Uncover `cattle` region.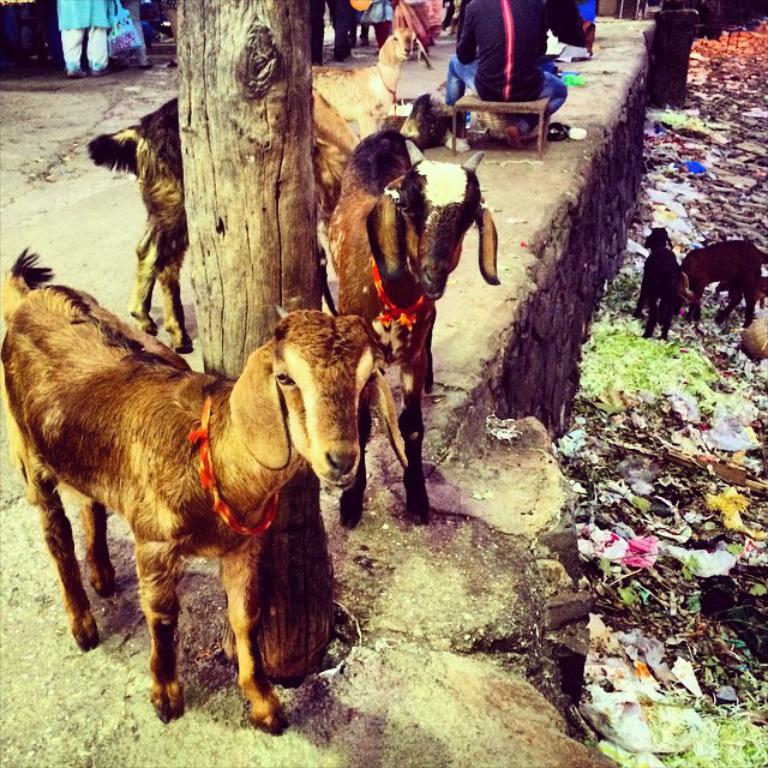
Uncovered: (left=0, top=245, right=409, bottom=743).
